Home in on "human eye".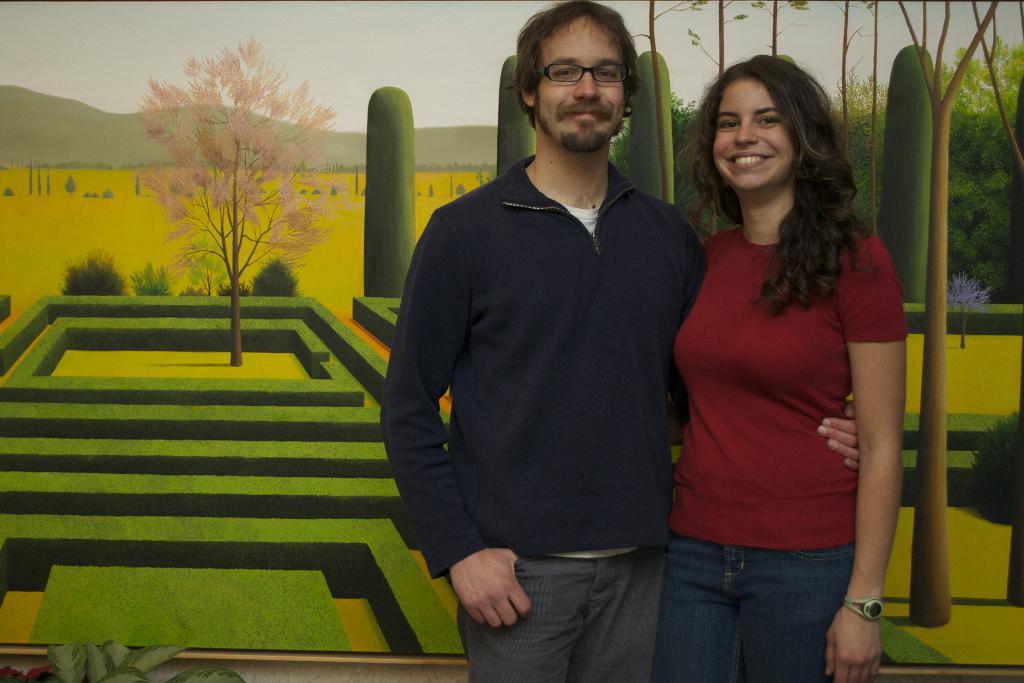
Homed in at bbox(754, 108, 792, 130).
